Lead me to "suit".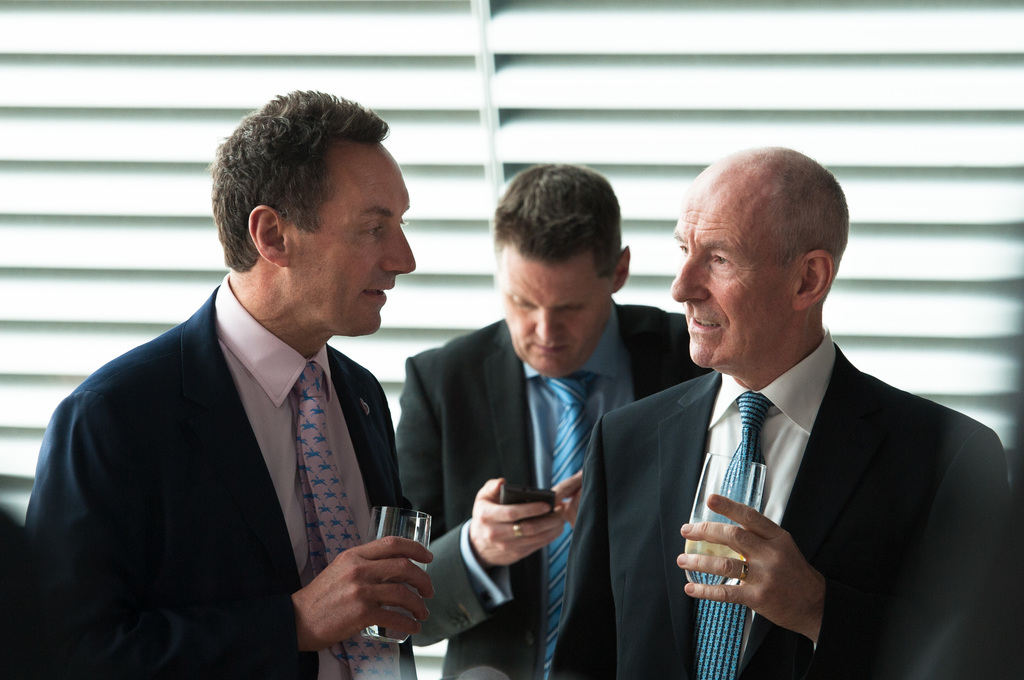
Lead to locate(545, 342, 1023, 679).
